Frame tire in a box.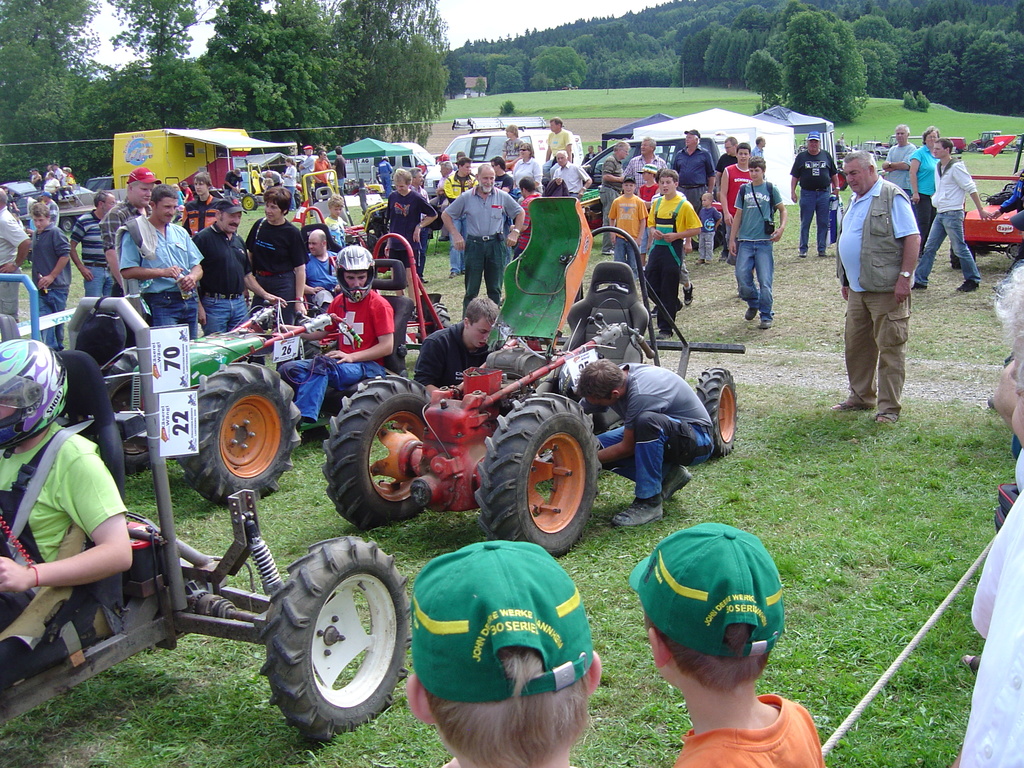
rect(420, 302, 450, 342).
